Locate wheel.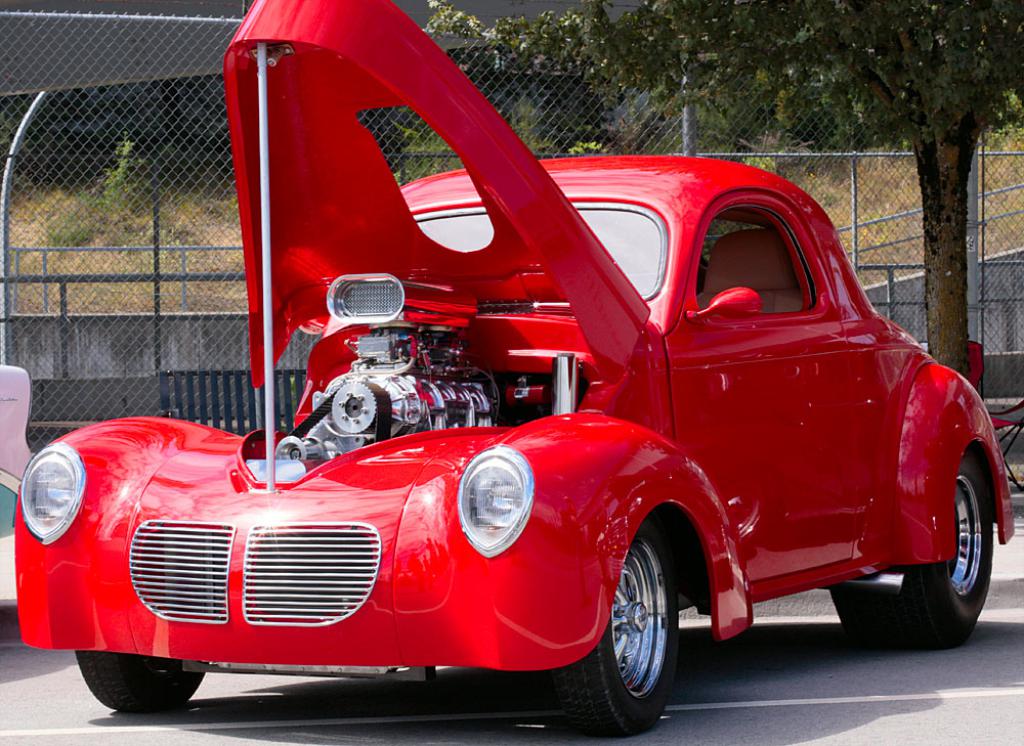
Bounding box: bbox=[828, 450, 994, 649].
